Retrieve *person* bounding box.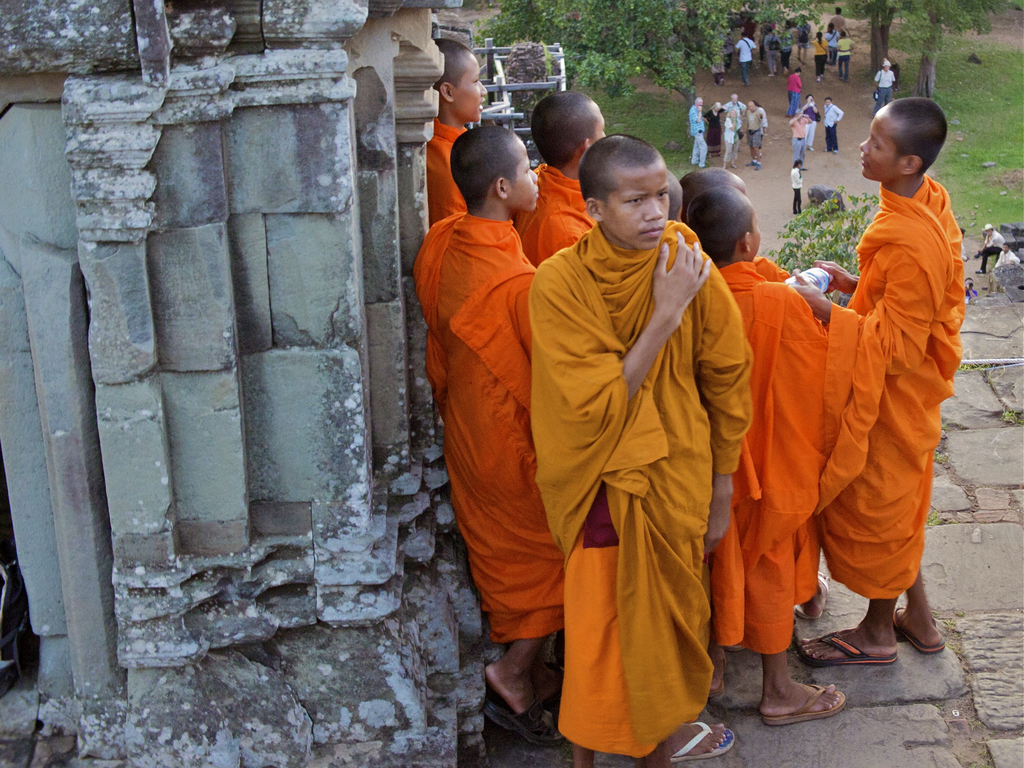
Bounding box: box=[804, 98, 968, 677].
